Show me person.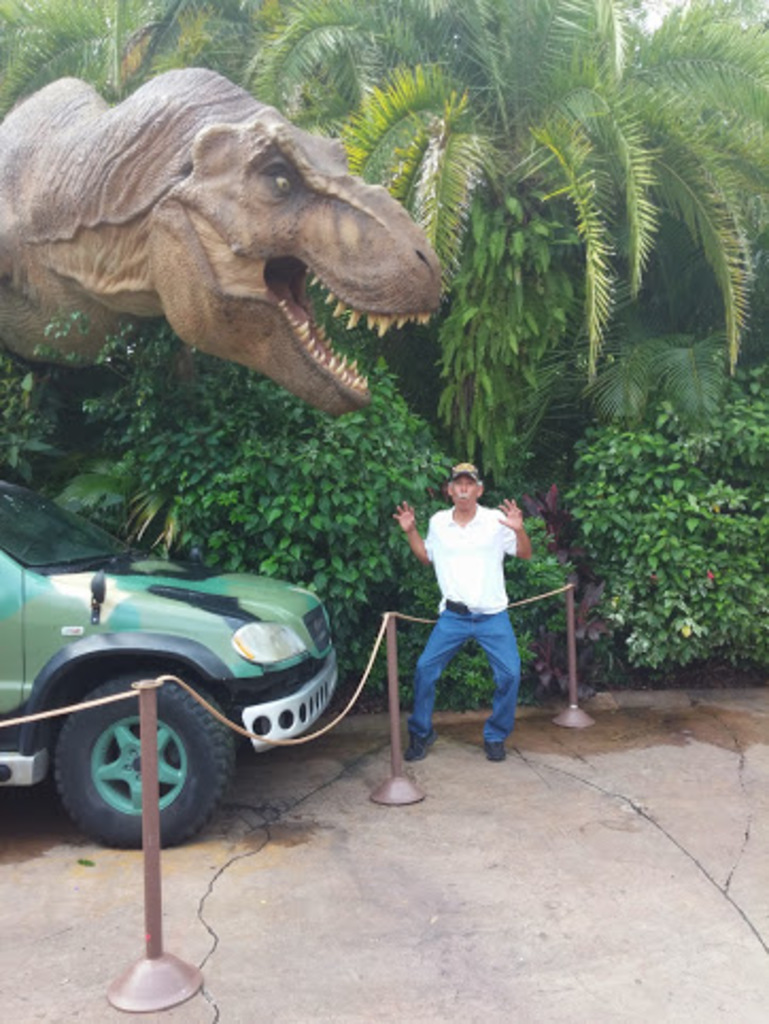
person is here: BBox(399, 457, 537, 761).
